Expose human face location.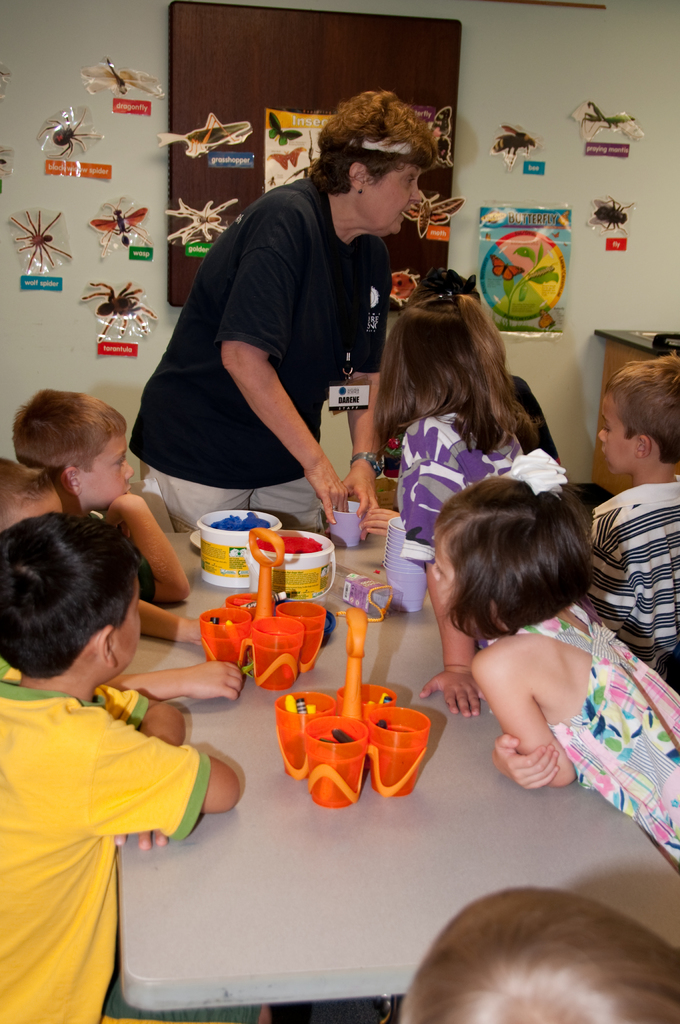
Exposed at (363, 169, 426, 237).
